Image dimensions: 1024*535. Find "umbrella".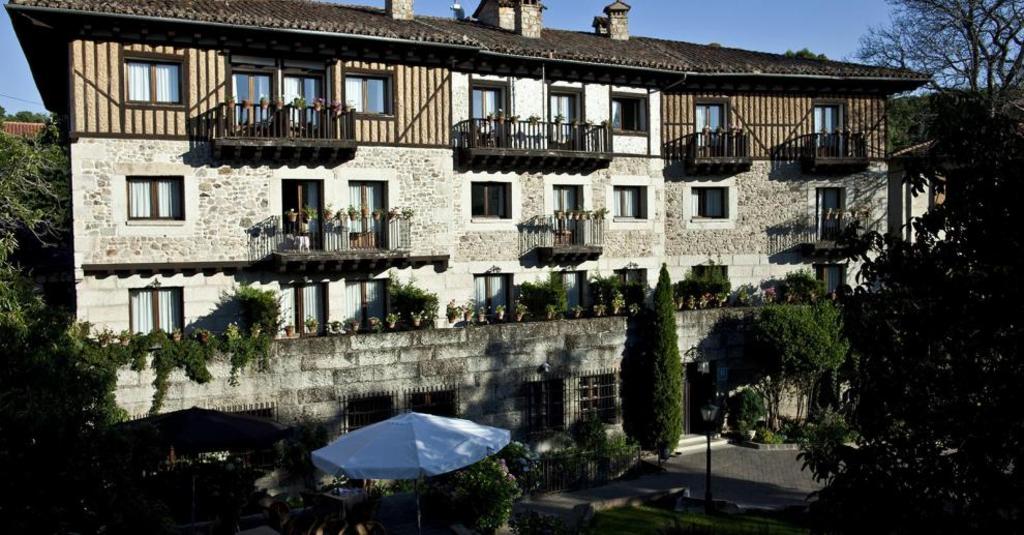
select_region(91, 406, 294, 471).
